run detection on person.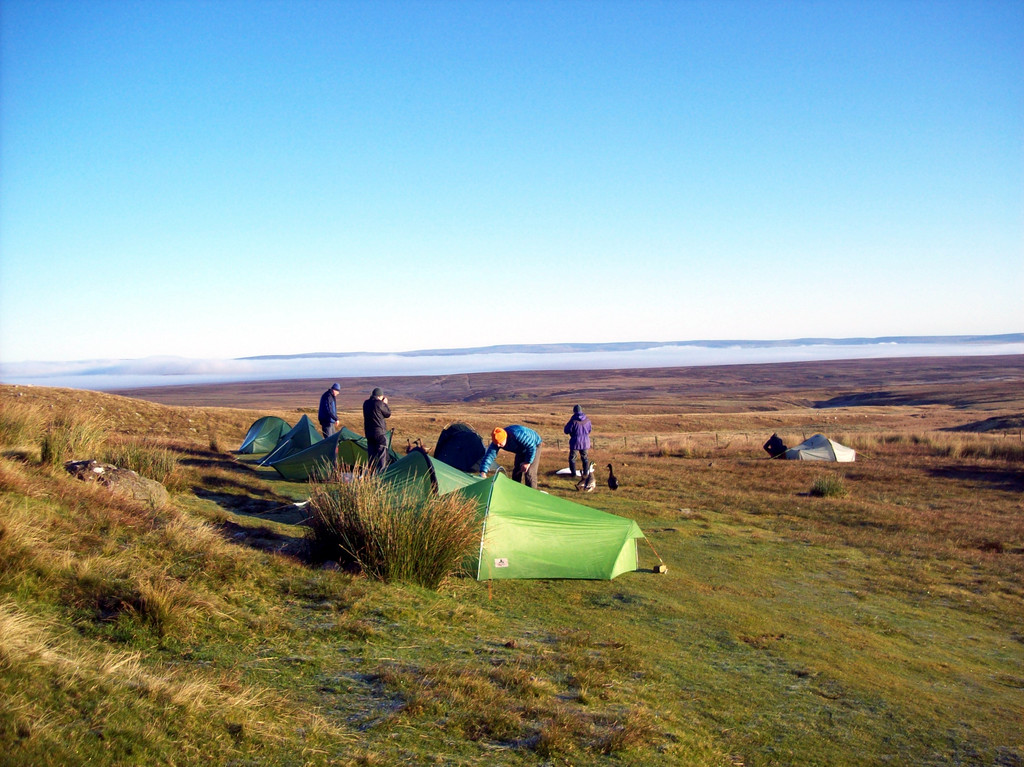
Result: (x1=364, y1=387, x2=392, y2=472).
